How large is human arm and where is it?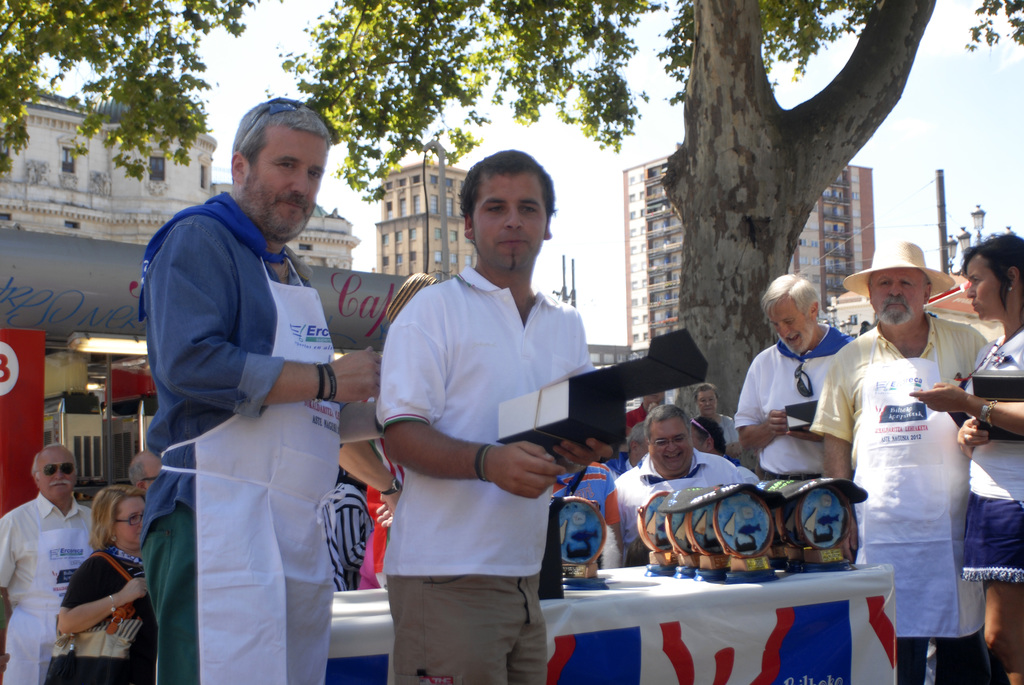
Bounding box: 959,415,991,462.
